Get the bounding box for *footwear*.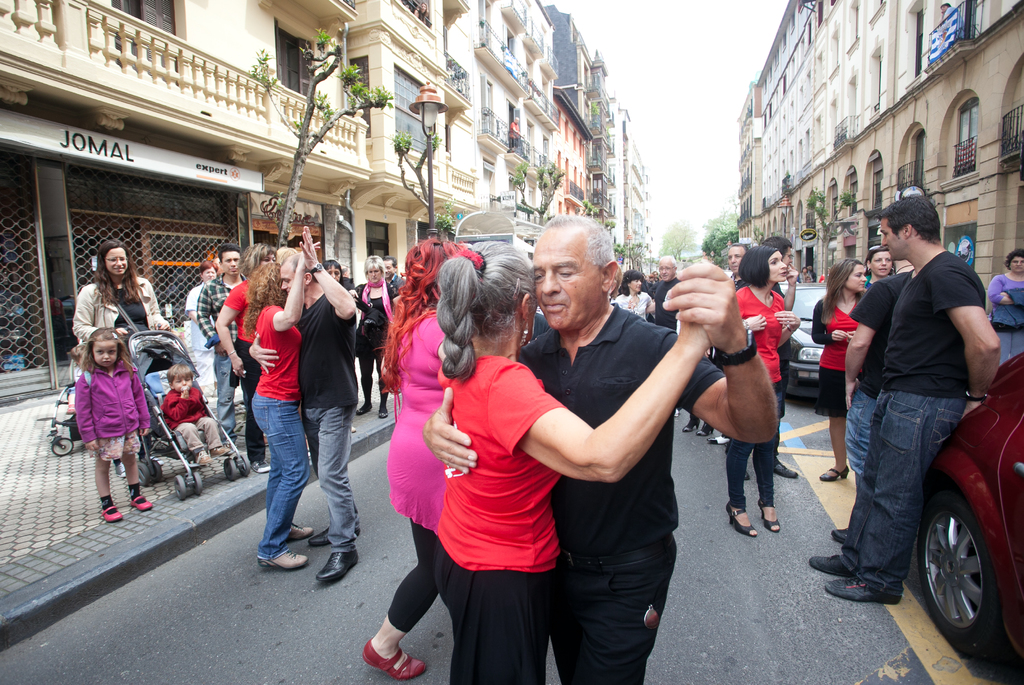
[x1=249, y1=459, x2=269, y2=473].
